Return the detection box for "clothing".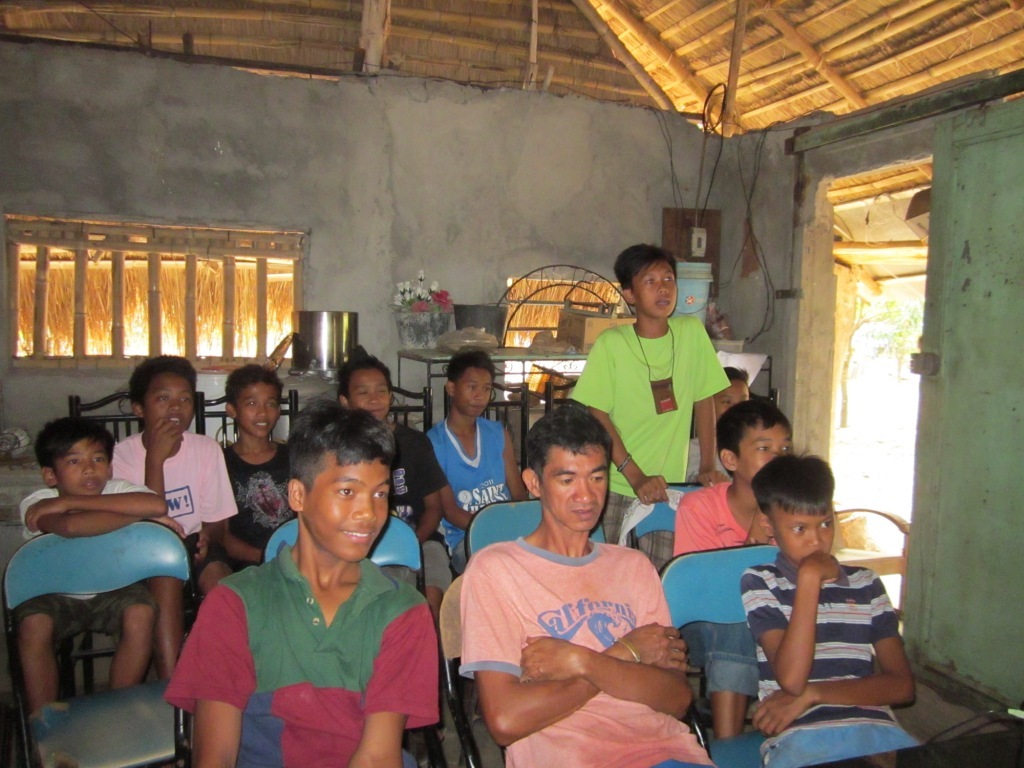
484:542:734:767.
